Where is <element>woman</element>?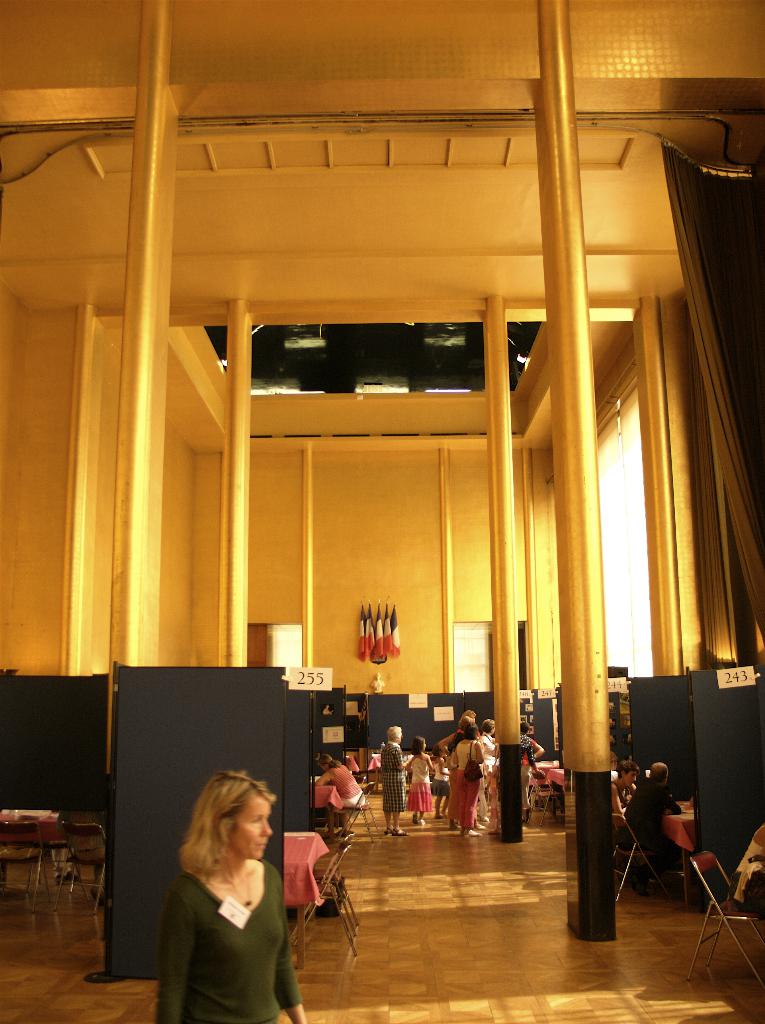
482/719/496/759.
